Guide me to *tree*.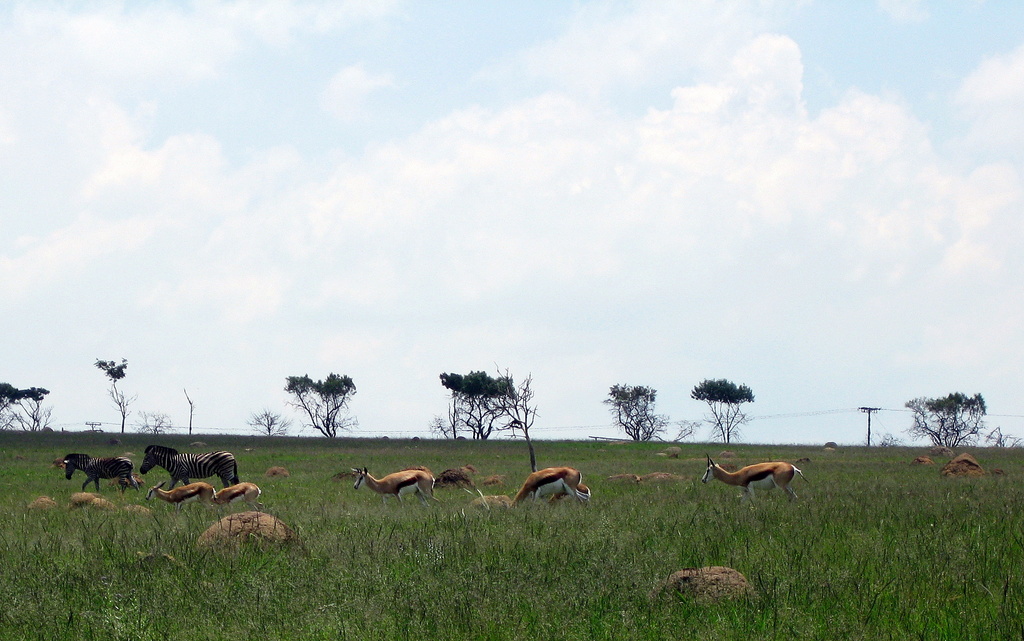
Guidance: pyautogui.locateOnScreen(280, 373, 355, 437).
